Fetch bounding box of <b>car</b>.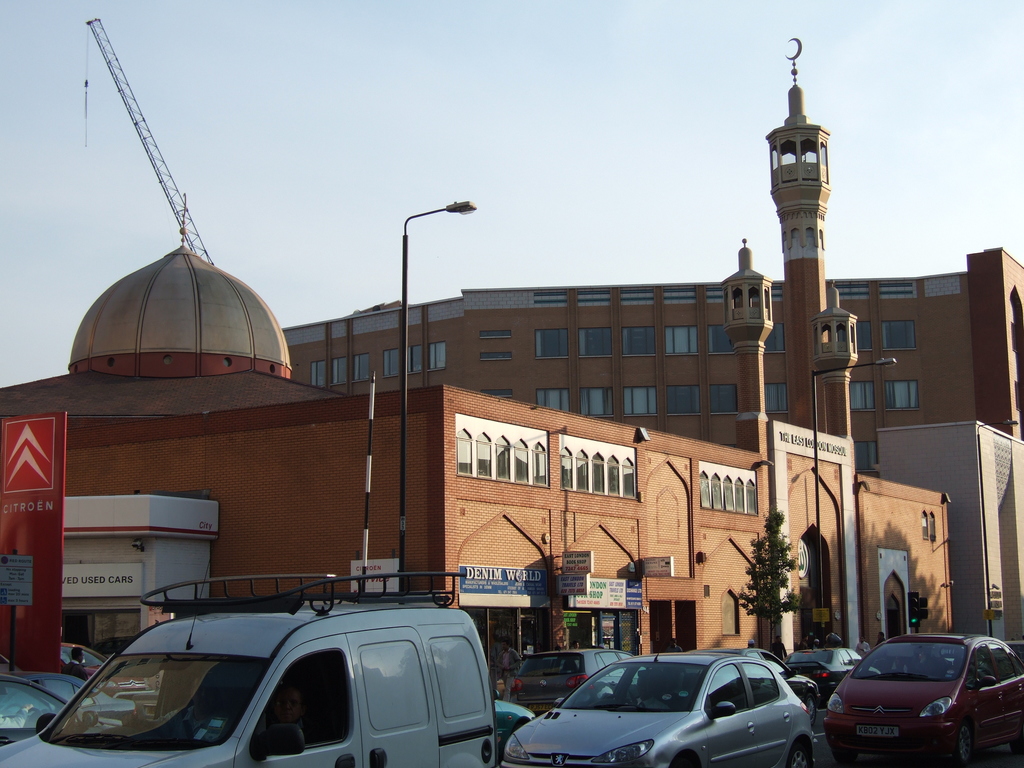
Bbox: (785,641,865,712).
